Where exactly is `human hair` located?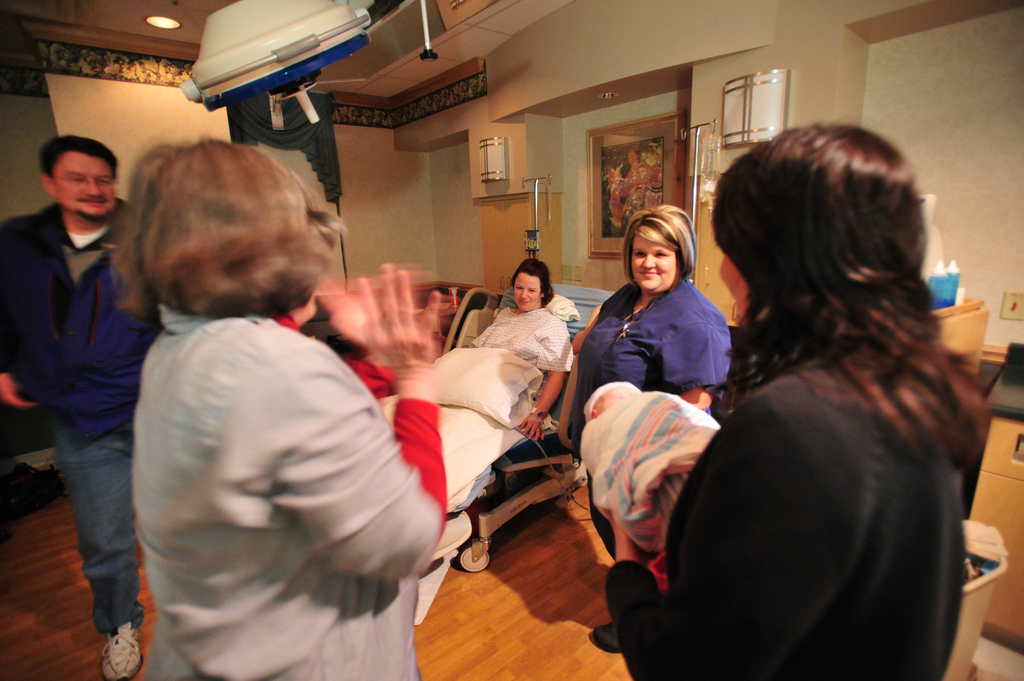
Its bounding box is box(111, 132, 326, 337).
